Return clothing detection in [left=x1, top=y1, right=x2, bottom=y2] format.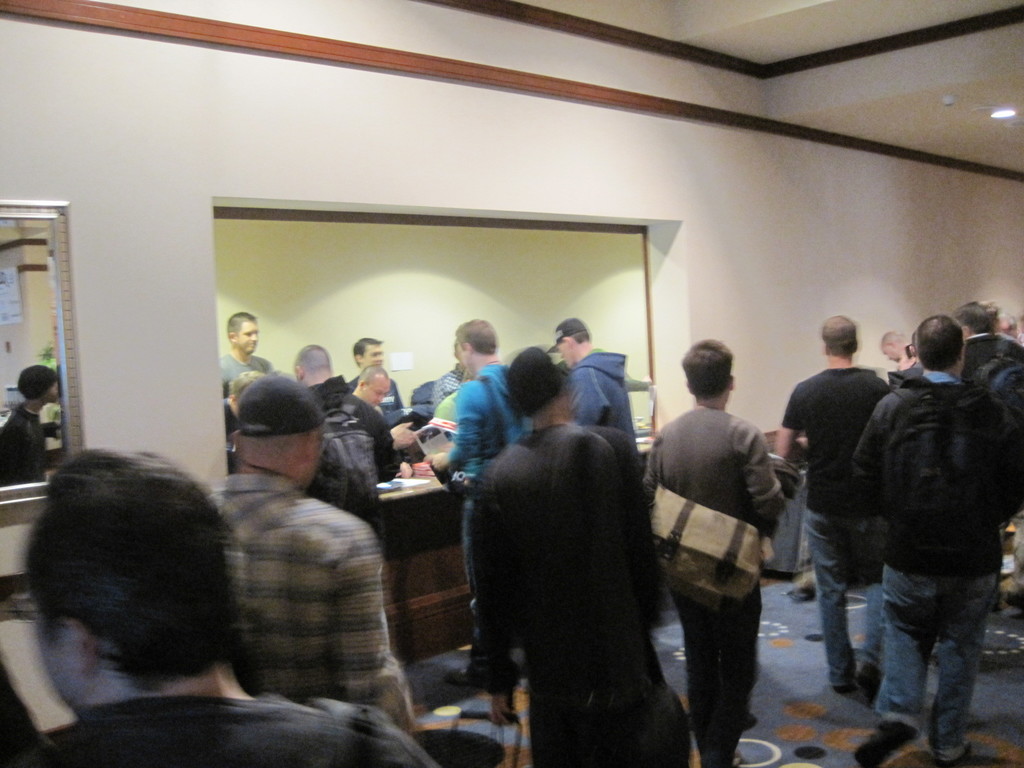
[left=0, top=695, right=436, bottom=767].
